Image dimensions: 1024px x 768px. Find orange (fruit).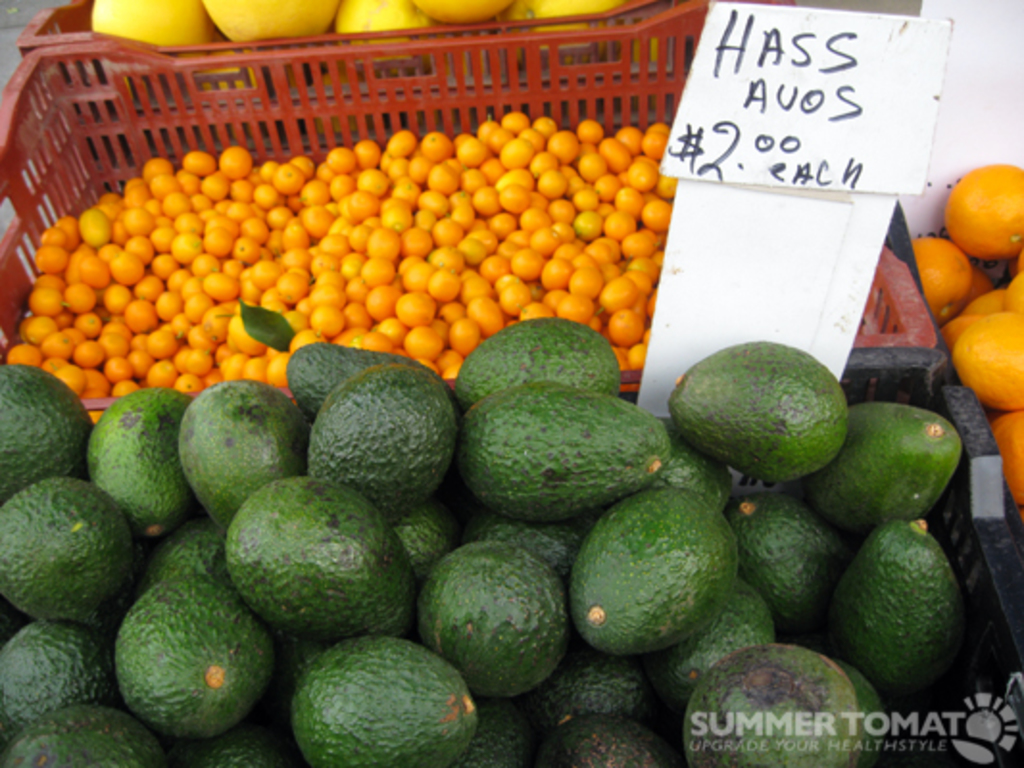
bbox=(113, 357, 127, 382).
